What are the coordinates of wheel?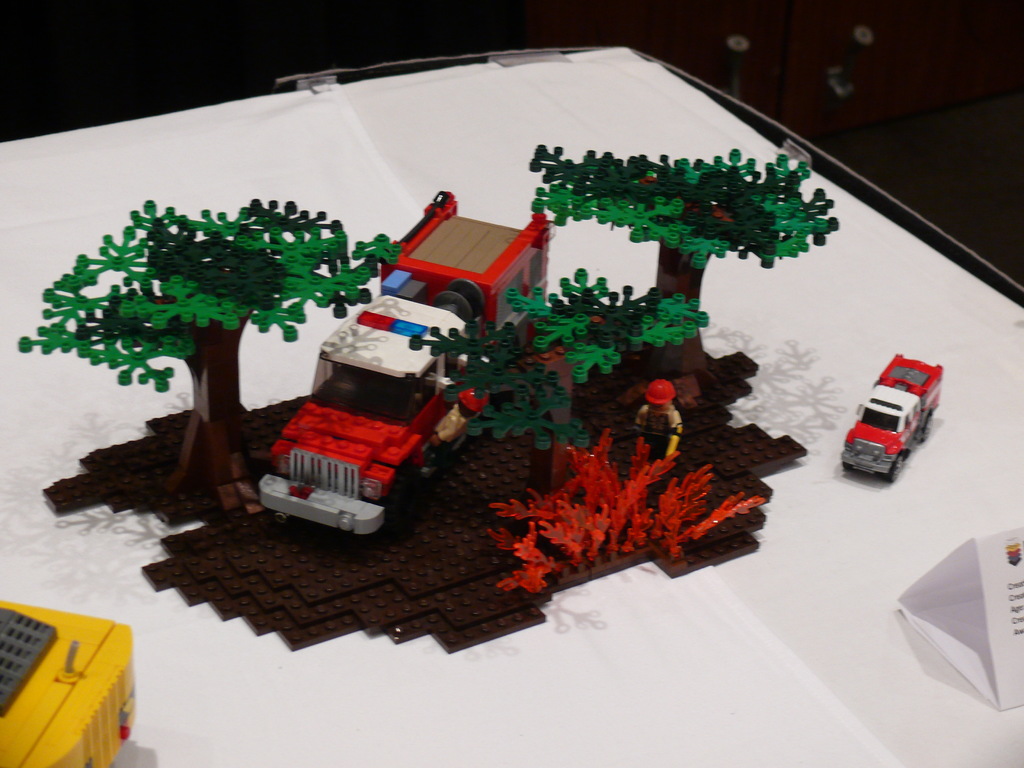
876,452,908,484.
